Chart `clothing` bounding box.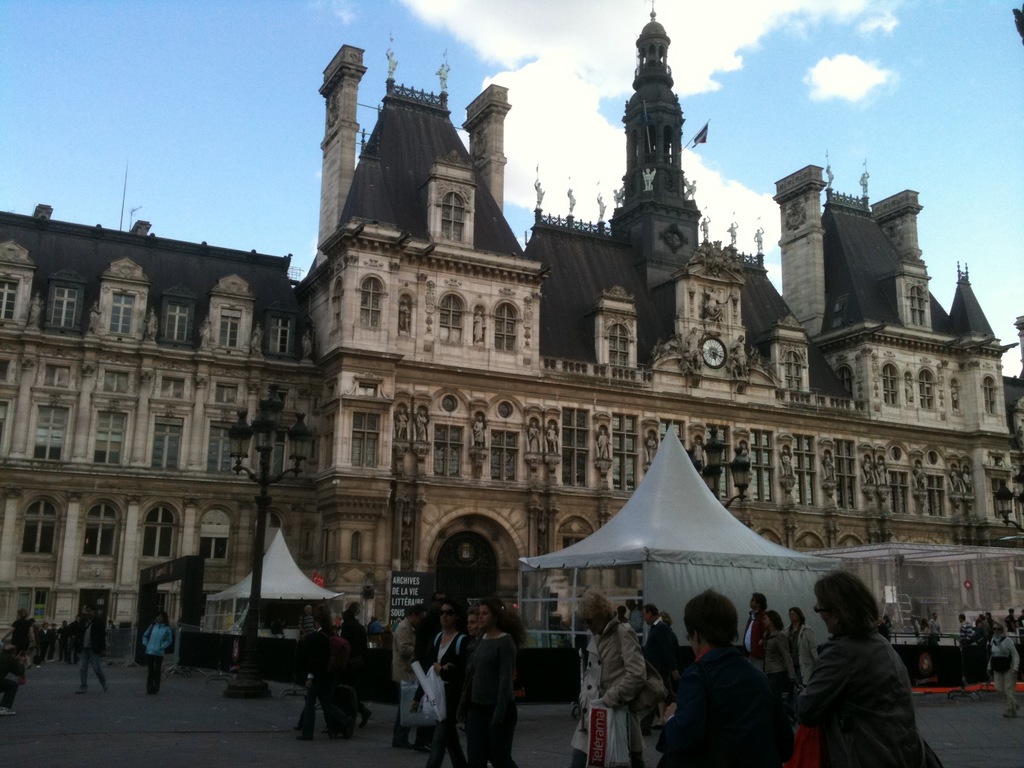
Charted: {"x1": 73, "y1": 614, "x2": 106, "y2": 694}.
